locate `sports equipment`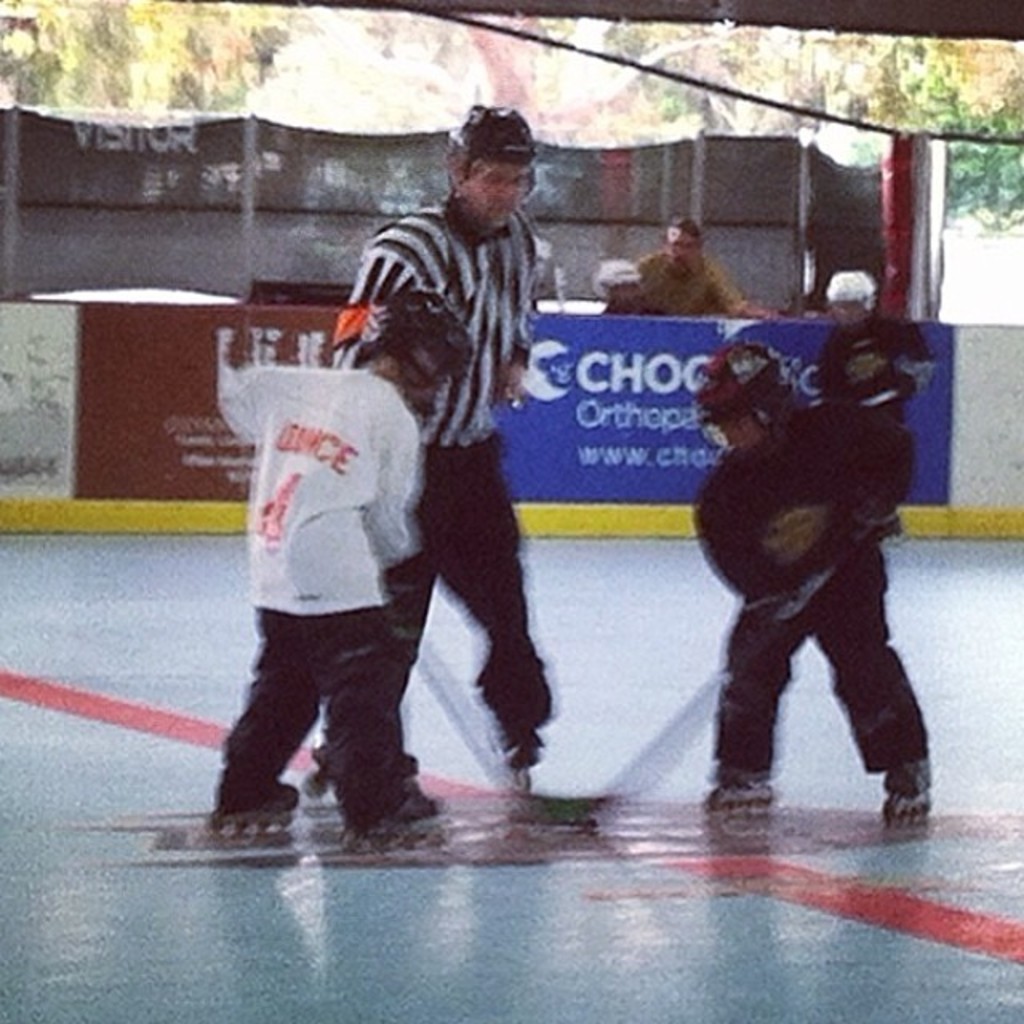
detection(885, 744, 944, 821)
